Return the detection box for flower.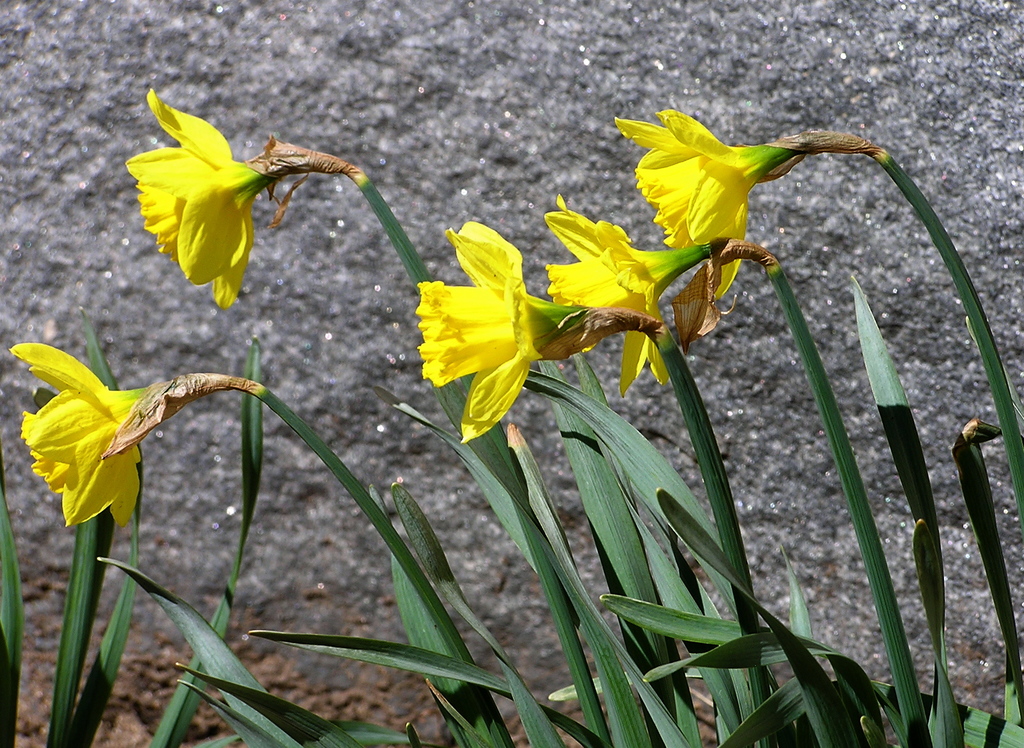
x1=9, y1=337, x2=173, y2=528.
